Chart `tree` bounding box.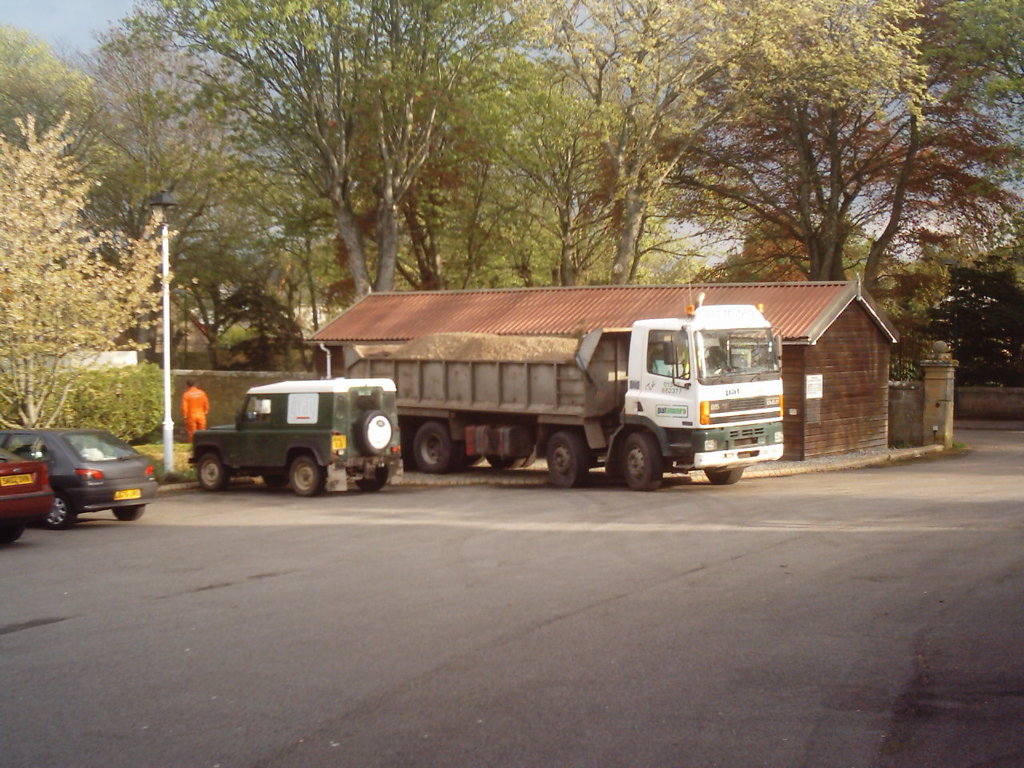
Charted: (863, 0, 1023, 298).
